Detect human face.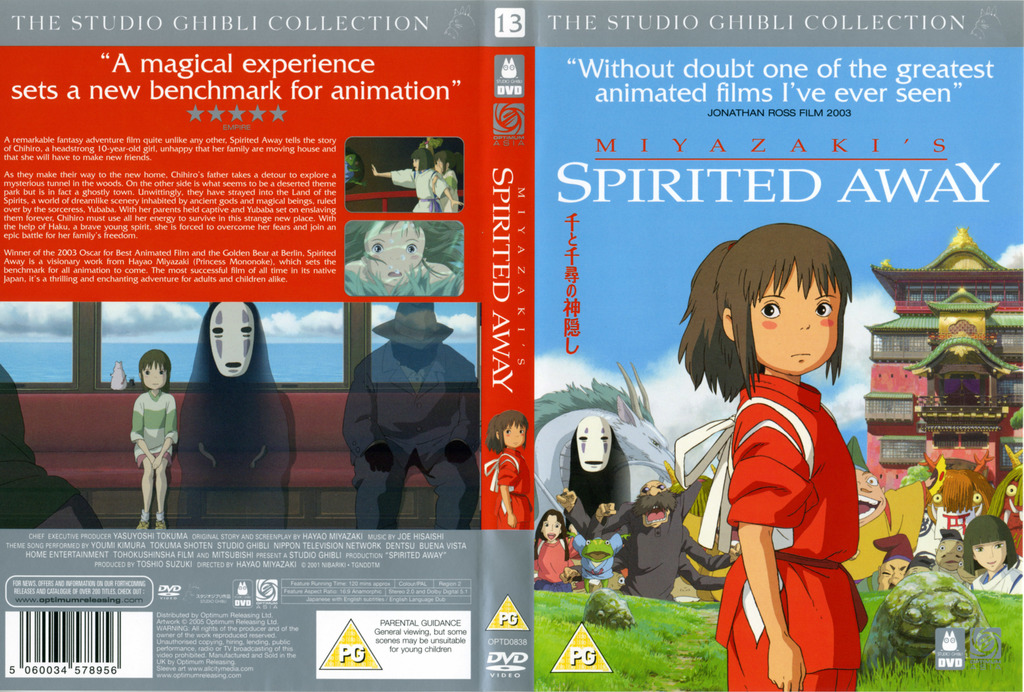
Detected at <bbox>976, 541, 1004, 574</bbox>.
